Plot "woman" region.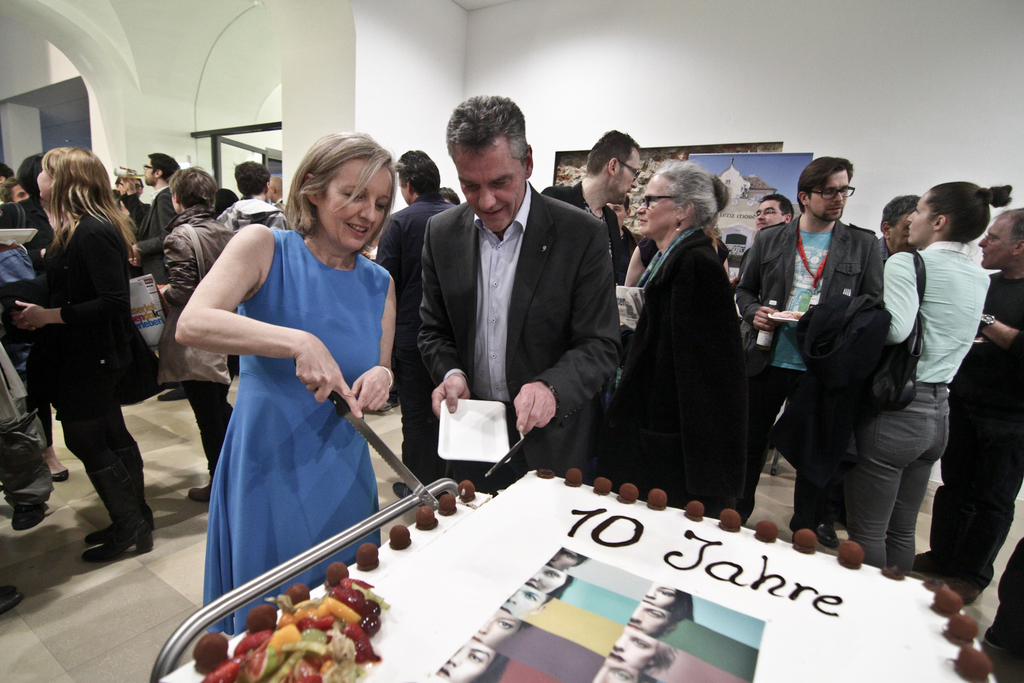
Plotted at 426 634 511 682.
